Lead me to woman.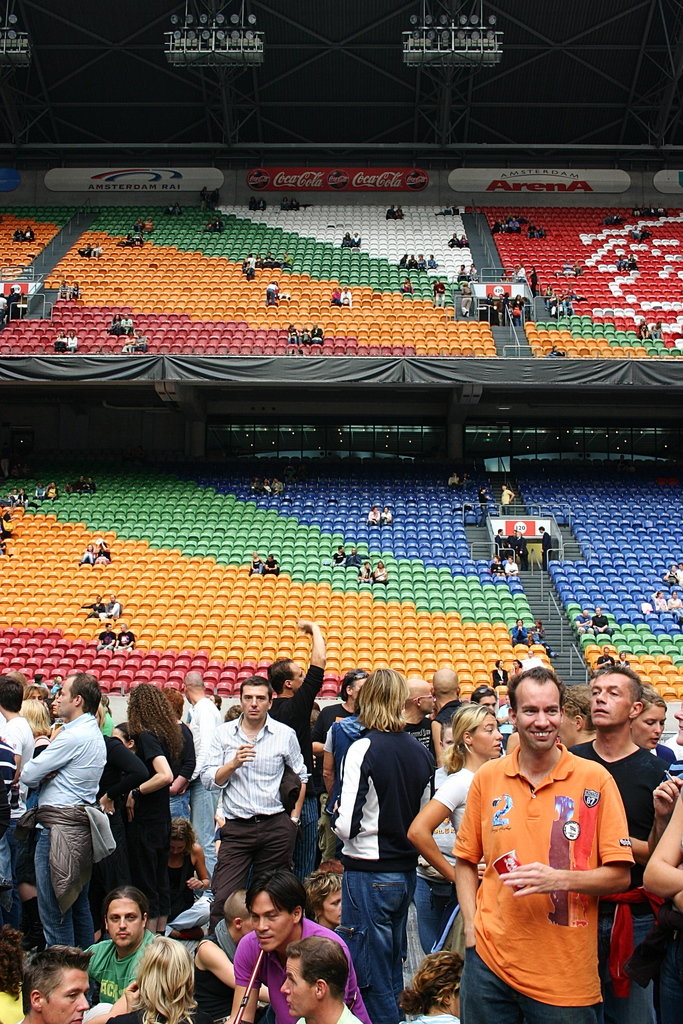
Lead to l=531, t=623, r=547, b=651.
